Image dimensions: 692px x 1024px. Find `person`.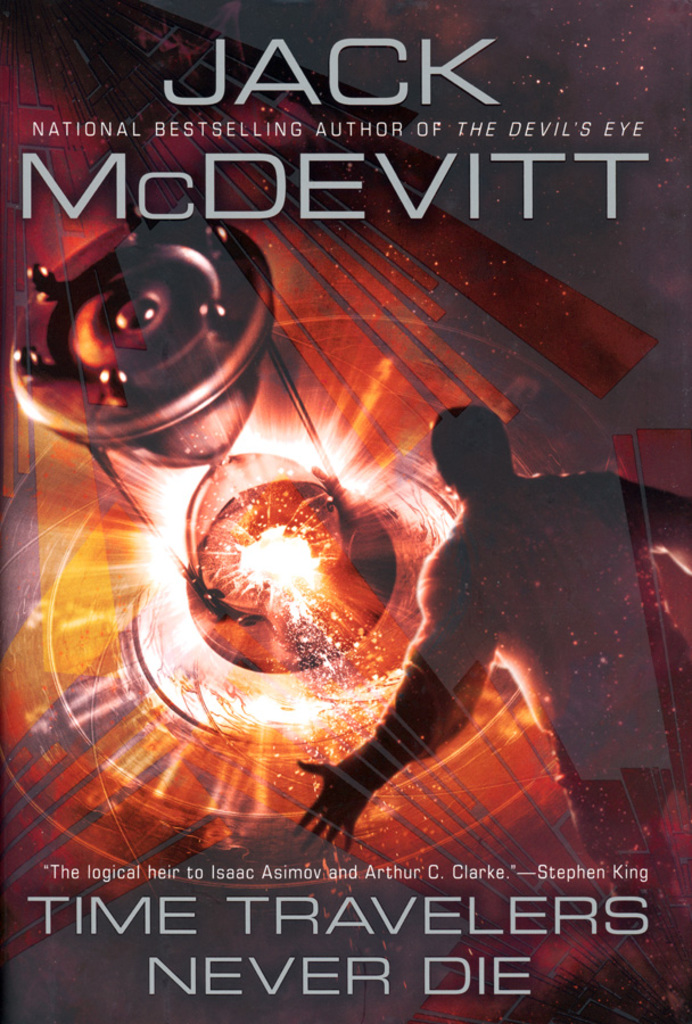
crop(361, 362, 593, 858).
